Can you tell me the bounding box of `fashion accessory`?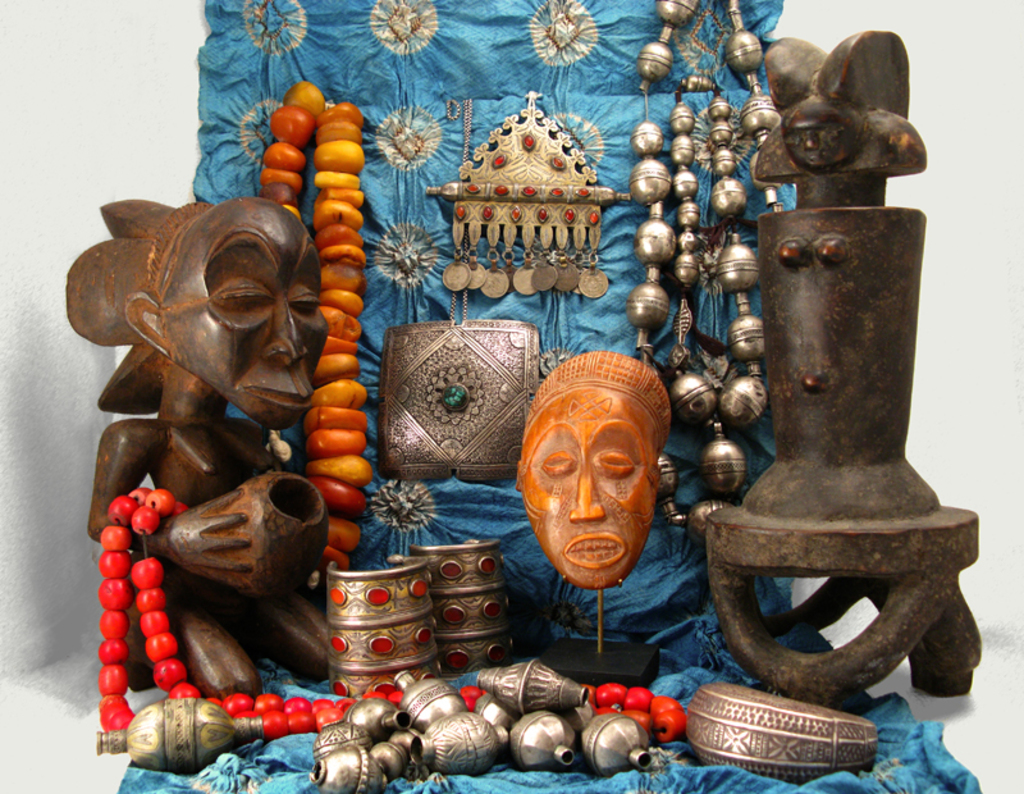
[380, 293, 540, 480].
